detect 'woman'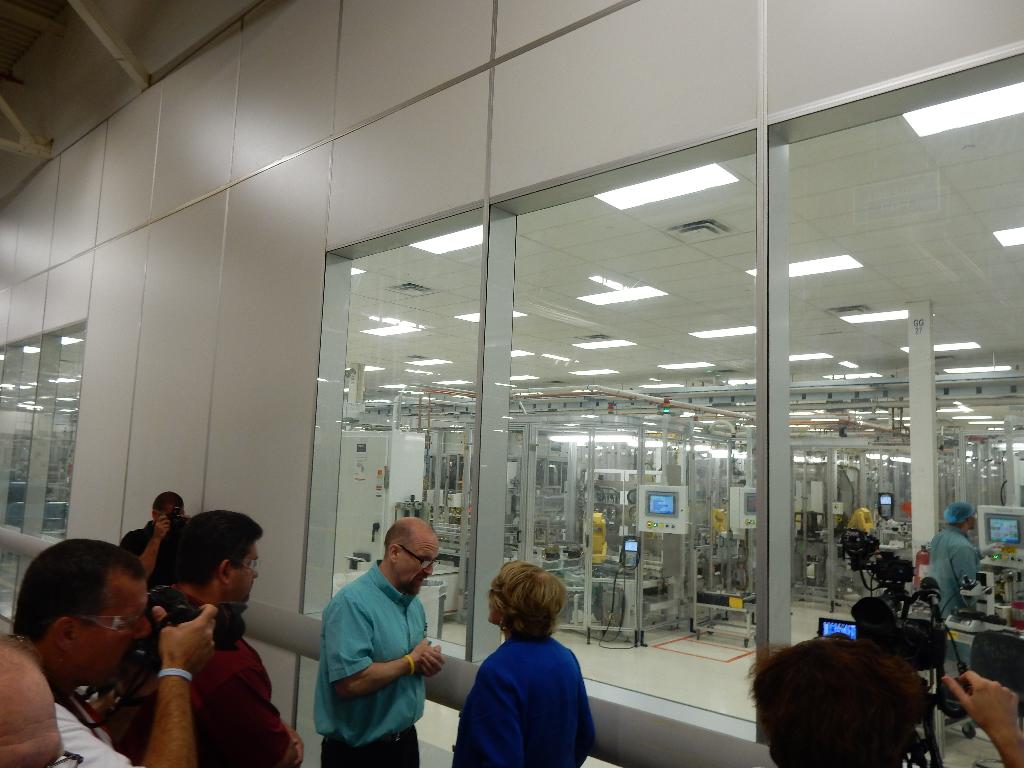
l=446, t=560, r=598, b=767
